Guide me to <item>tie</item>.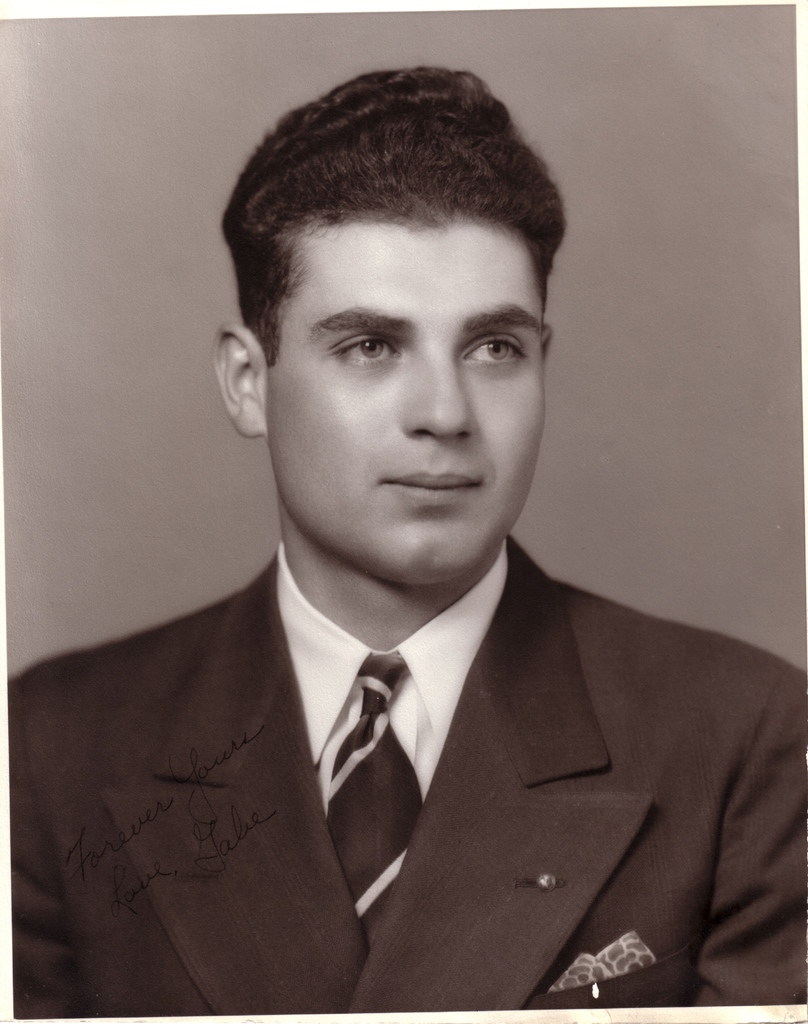
Guidance: box=[313, 648, 433, 949].
